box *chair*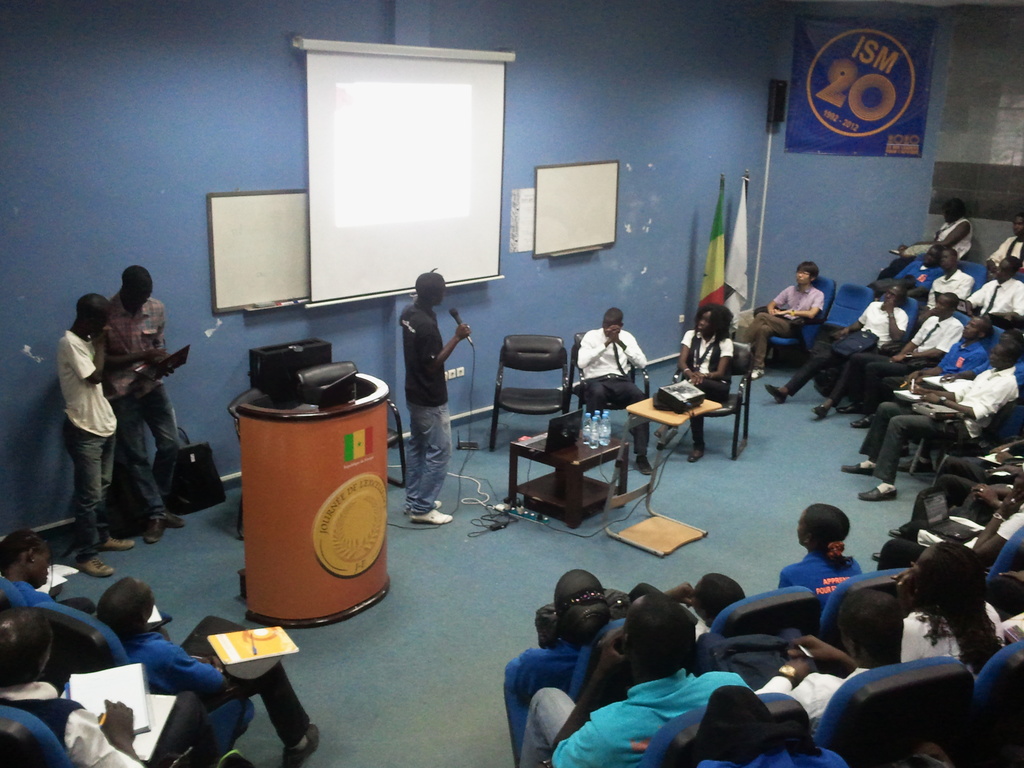
(x1=568, y1=335, x2=650, y2=447)
